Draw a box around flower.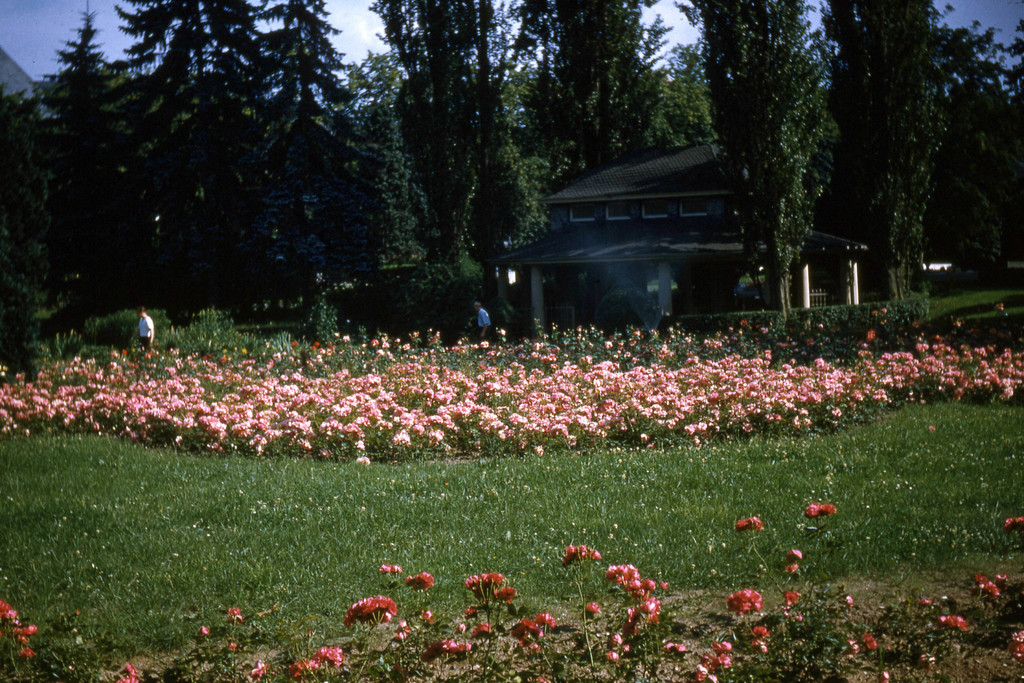
782,589,802,609.
